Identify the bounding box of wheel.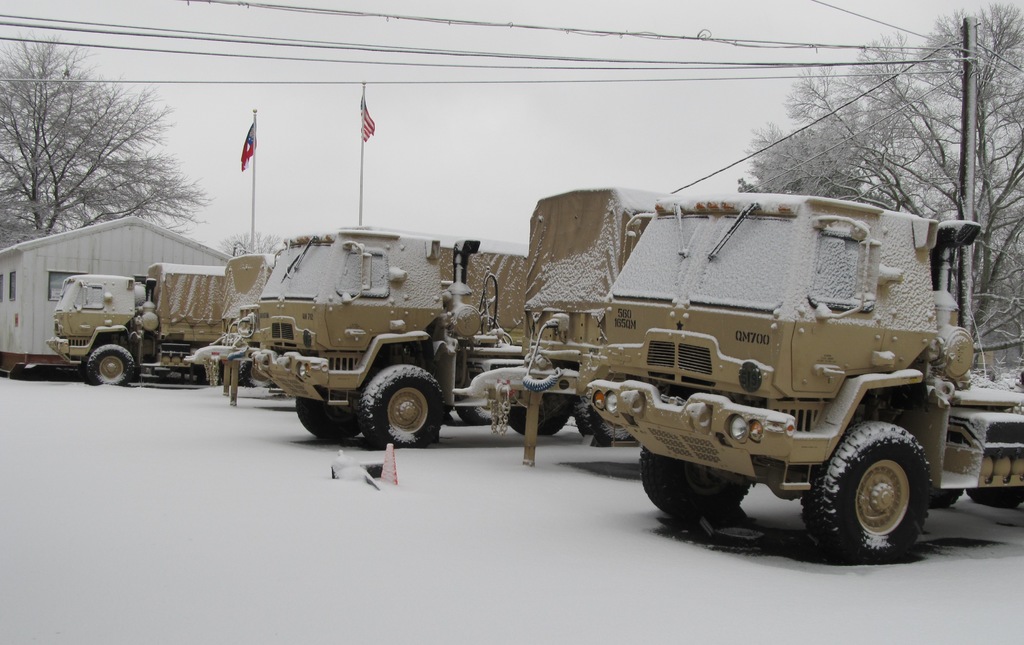
locate(455, 407, 506, 426).
